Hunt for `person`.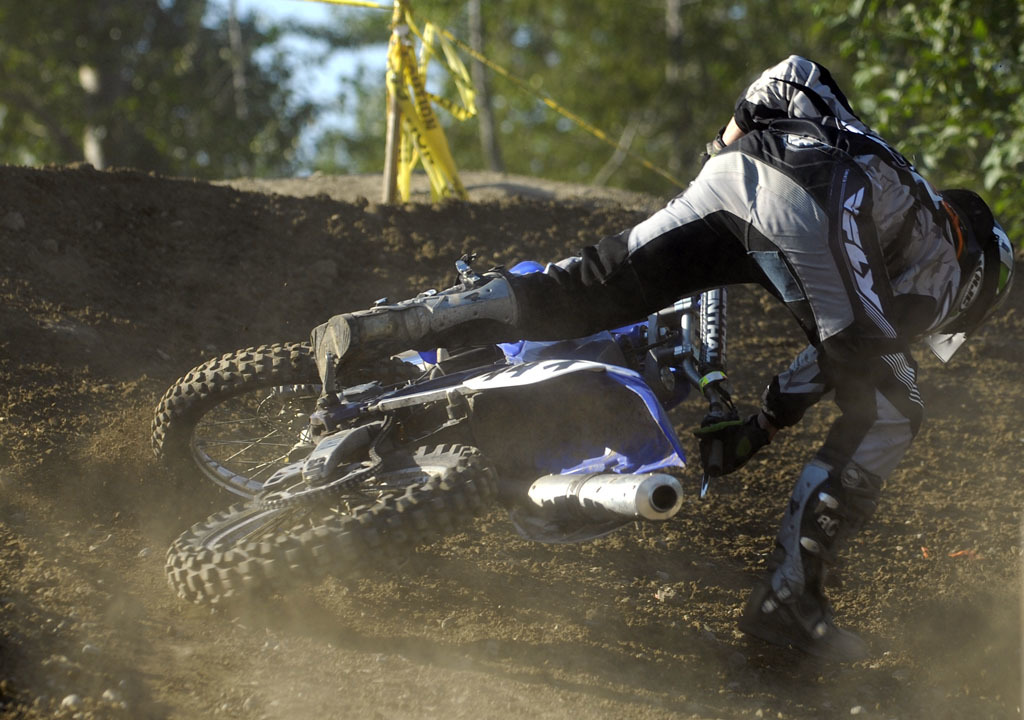
Hunted down at bbox(303, 56, 1013, 619).
